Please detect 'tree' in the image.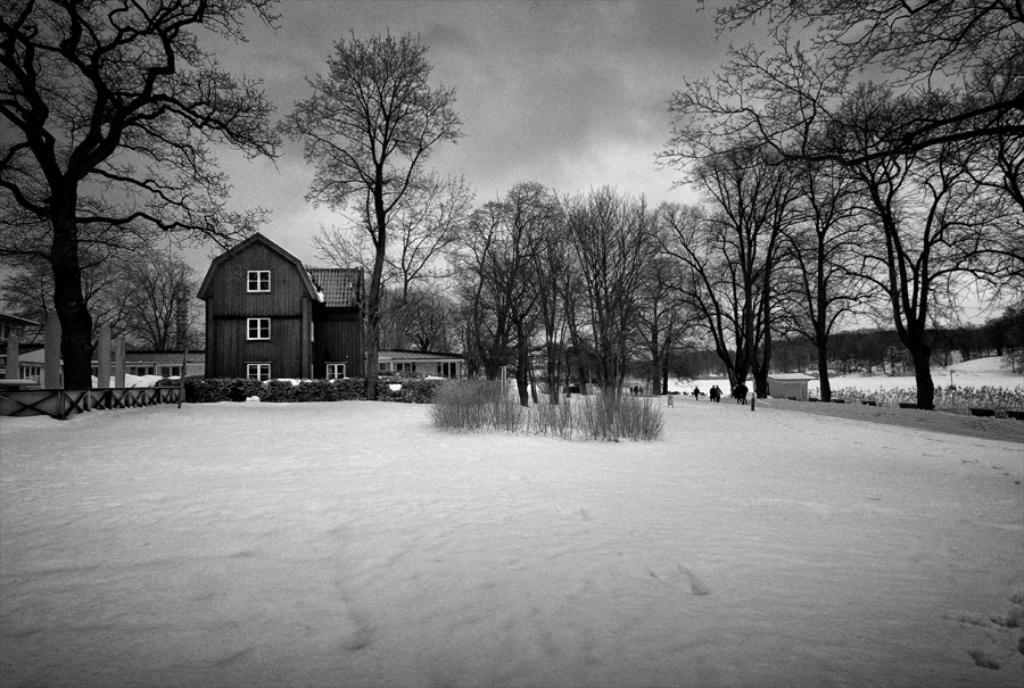
bbox=[0, 0, 289, 392].
